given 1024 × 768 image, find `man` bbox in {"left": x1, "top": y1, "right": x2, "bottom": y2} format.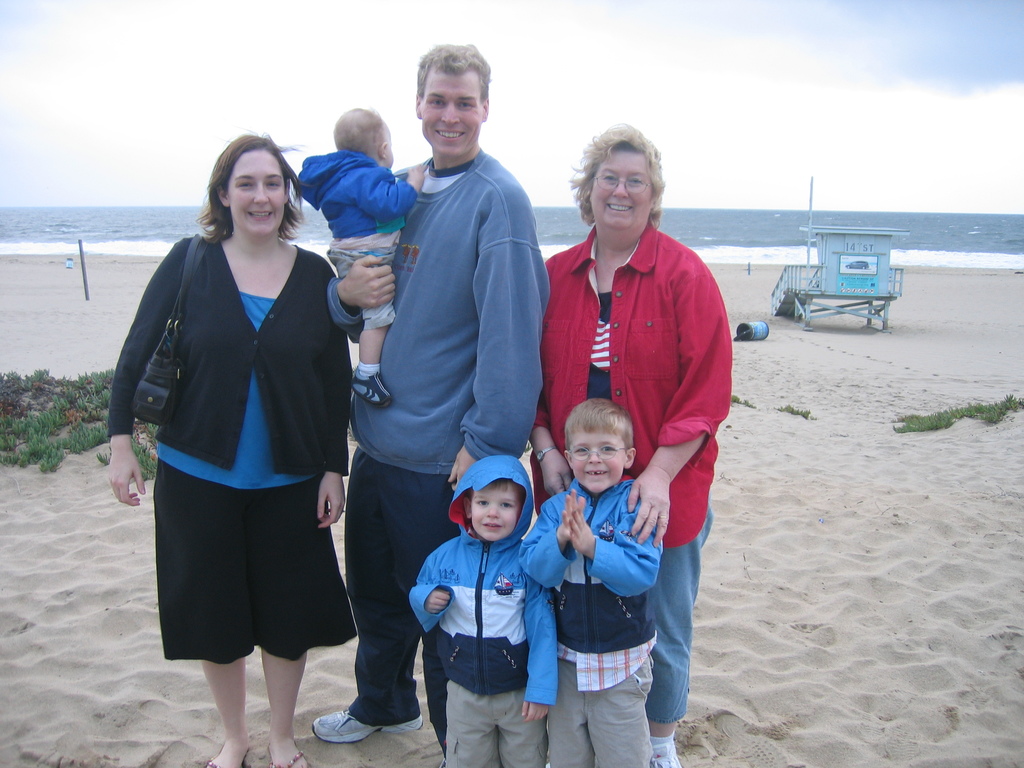
{"left": 327, "top": 39, "right": 552, "bottom": 767}.
